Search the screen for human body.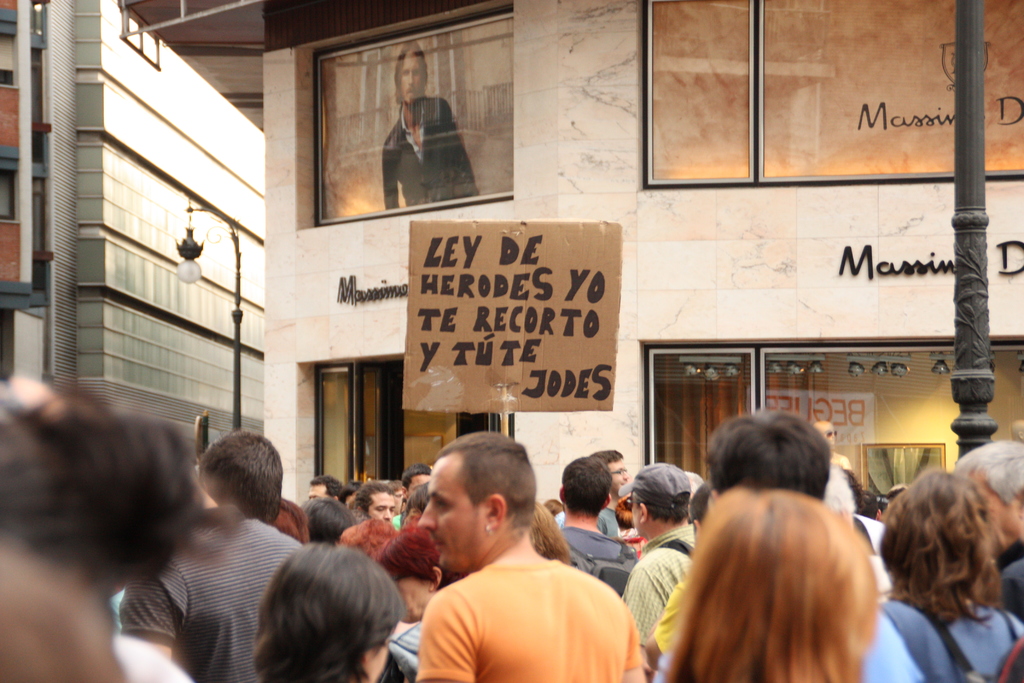
Found at [308, 498, 353, 541].
